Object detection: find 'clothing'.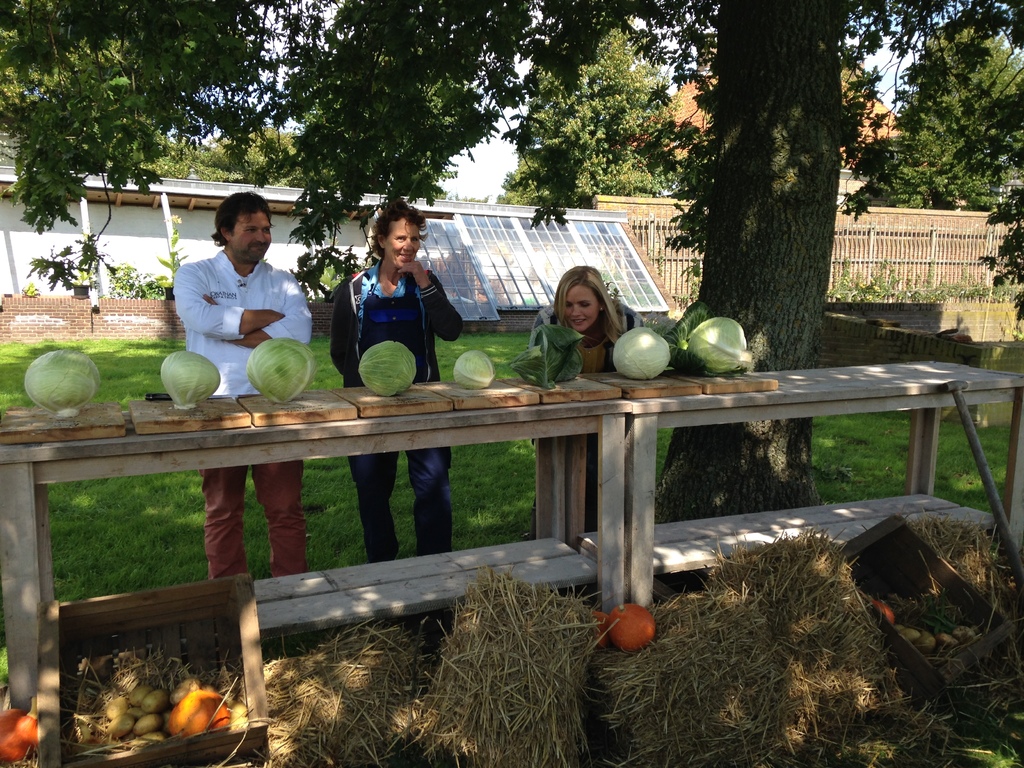
region(528, 300, 642, 532).
